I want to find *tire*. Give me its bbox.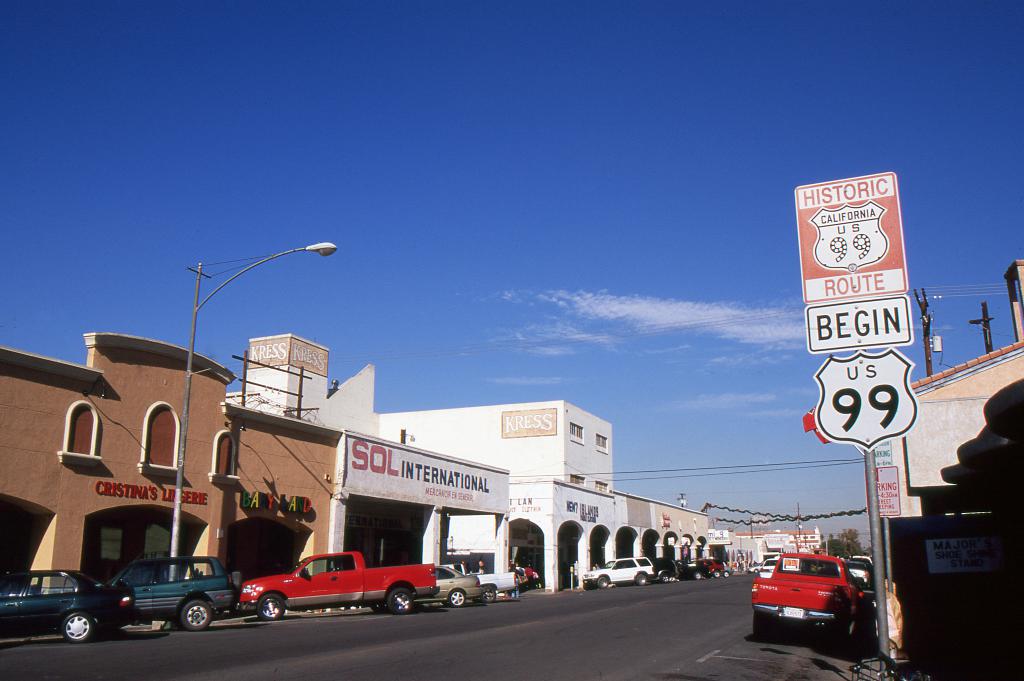
<region>393, 591, 410, 608</region>.
